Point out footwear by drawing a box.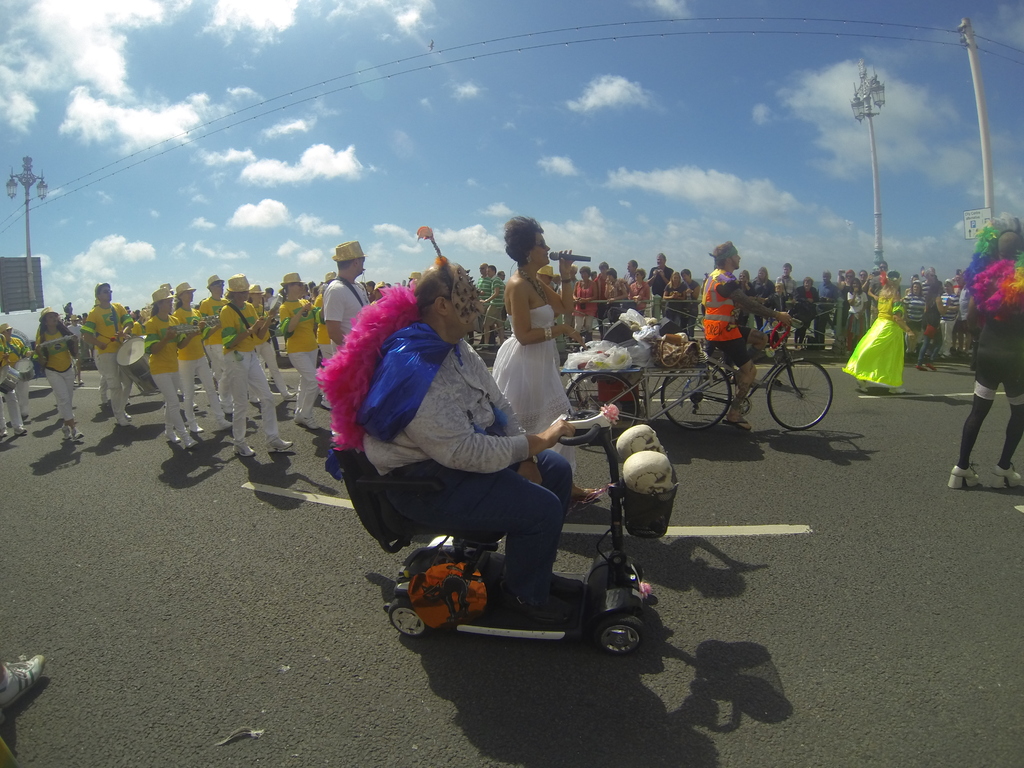
bbox=[189, 421, 205, 436].
